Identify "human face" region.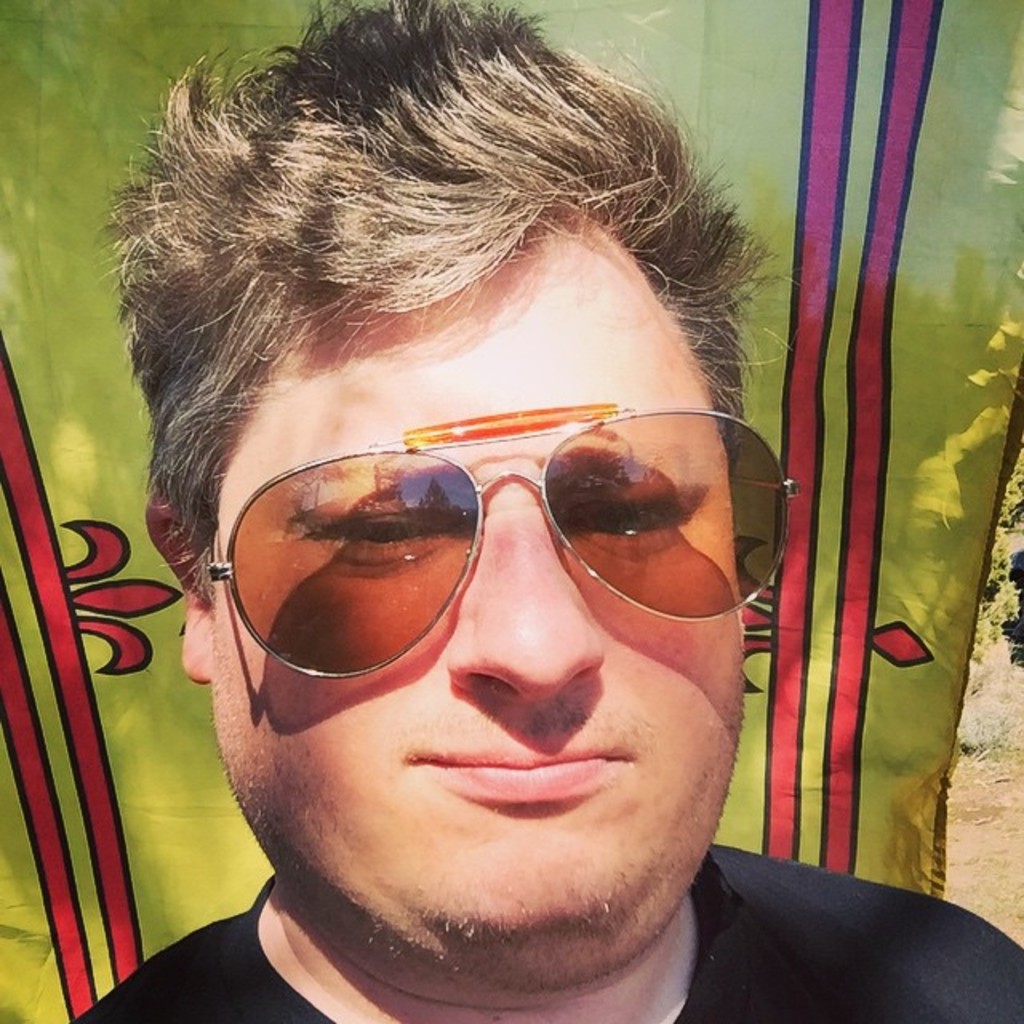
Region: BBox(210, 210, 744, 950).
